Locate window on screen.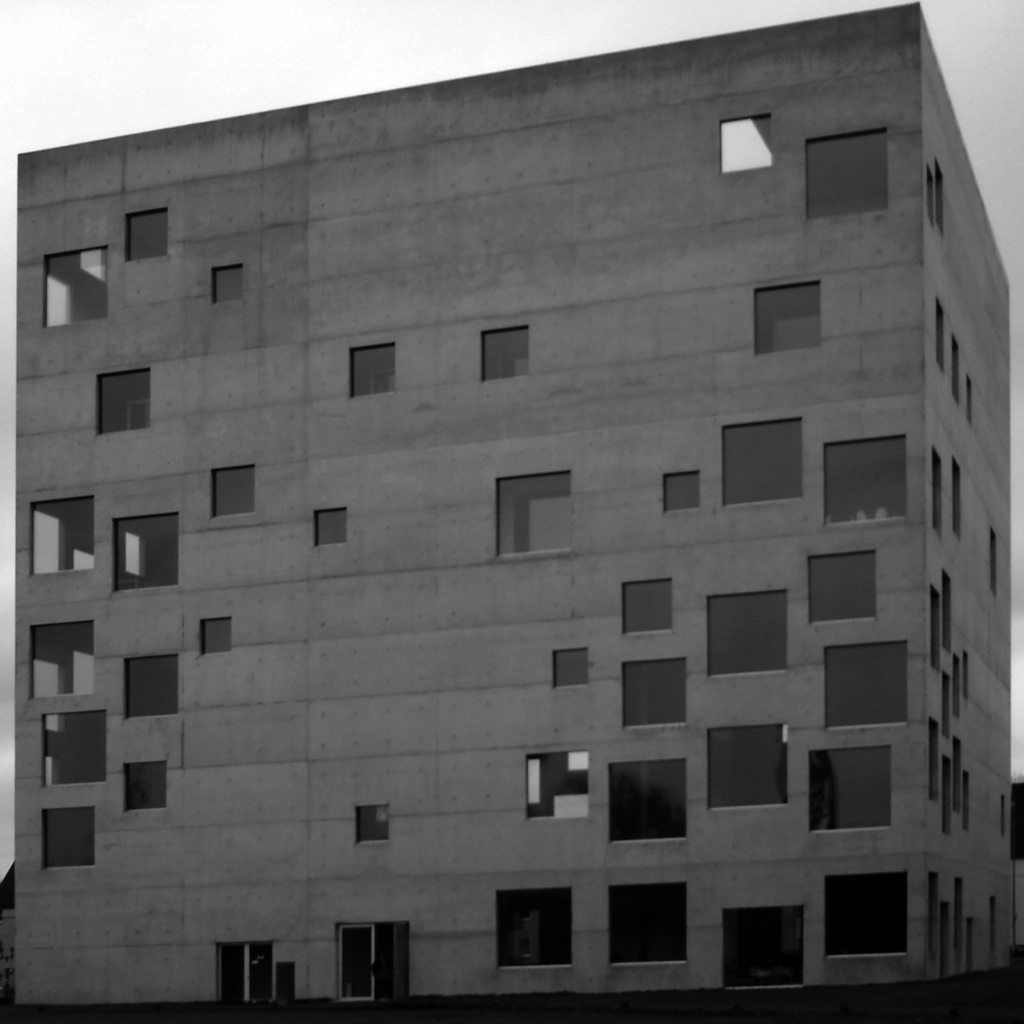
On screen at 209, 464, 256, 516.
